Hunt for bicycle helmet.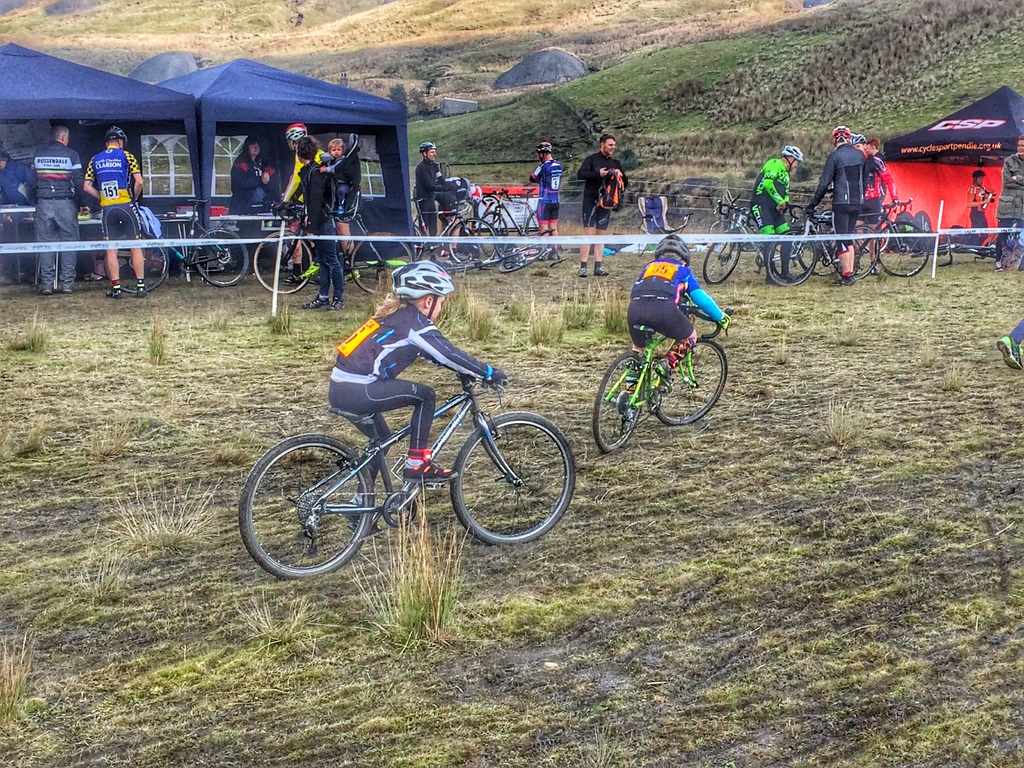
Hunted down at Rect(413, 141, 433, 159).
